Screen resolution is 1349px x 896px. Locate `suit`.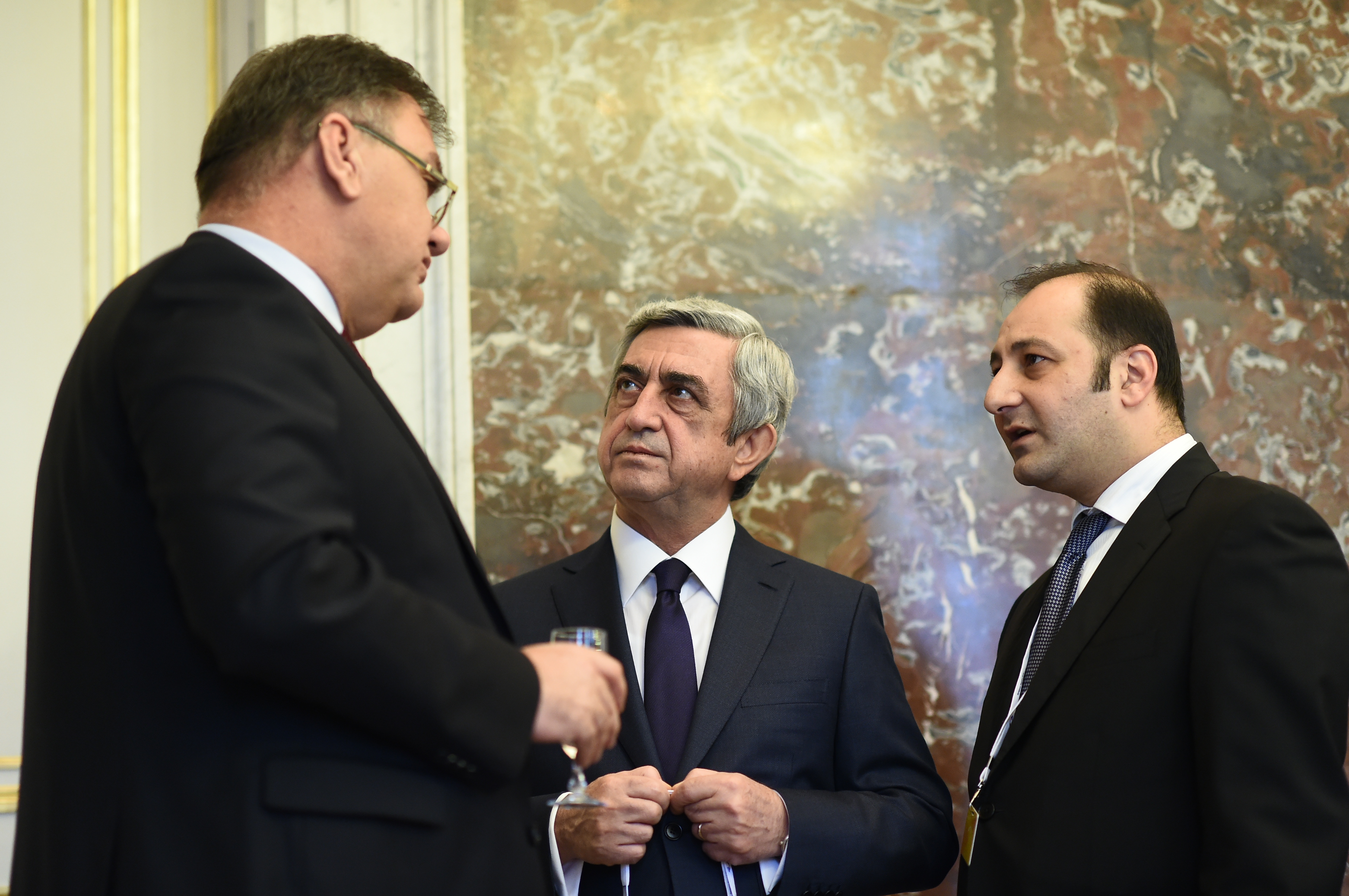
crop(27, 14, 212, 320).
